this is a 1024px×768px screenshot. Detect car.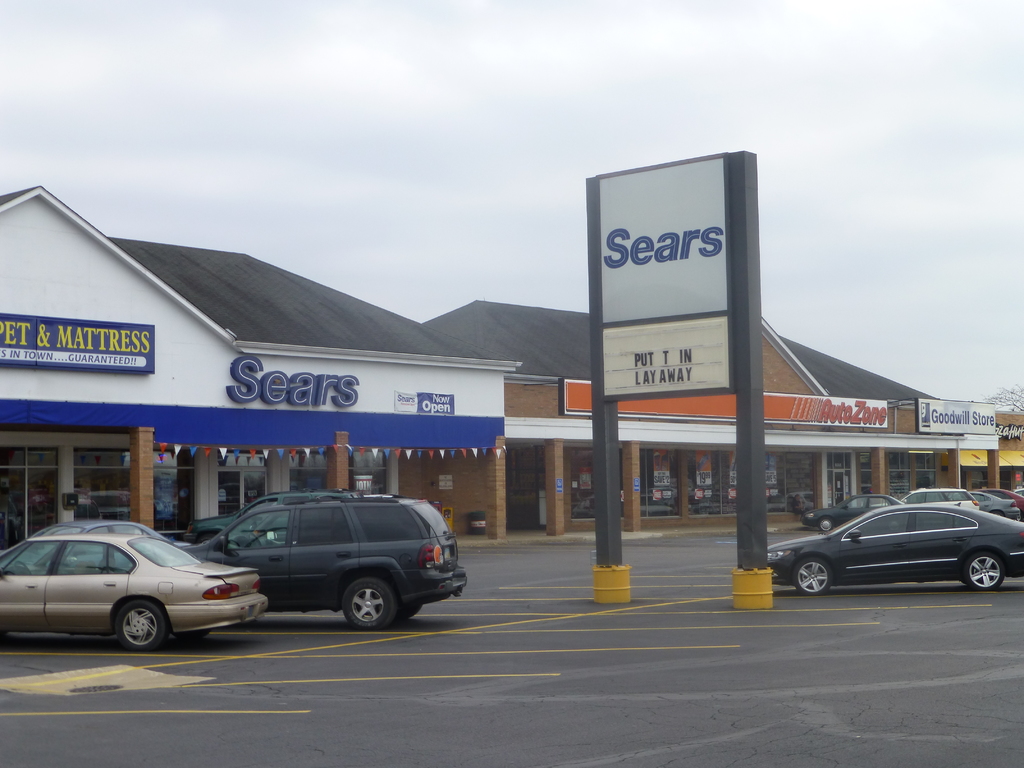
(970, 491, 1017, 521).
